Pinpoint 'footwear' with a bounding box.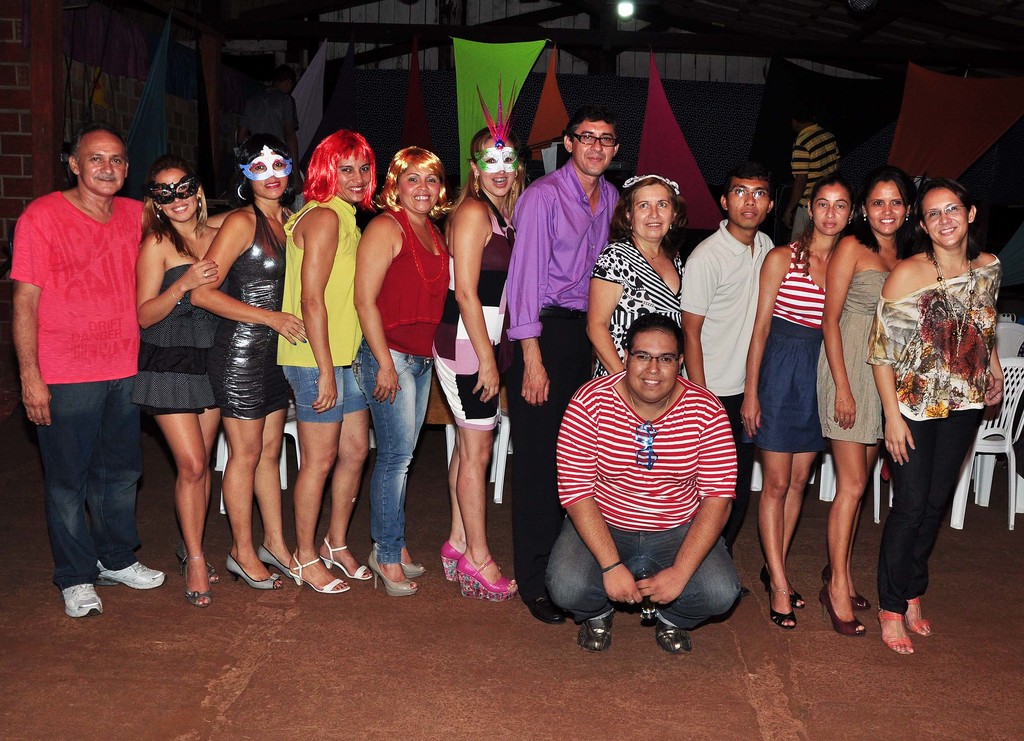
(875, 602, 915, 657).
